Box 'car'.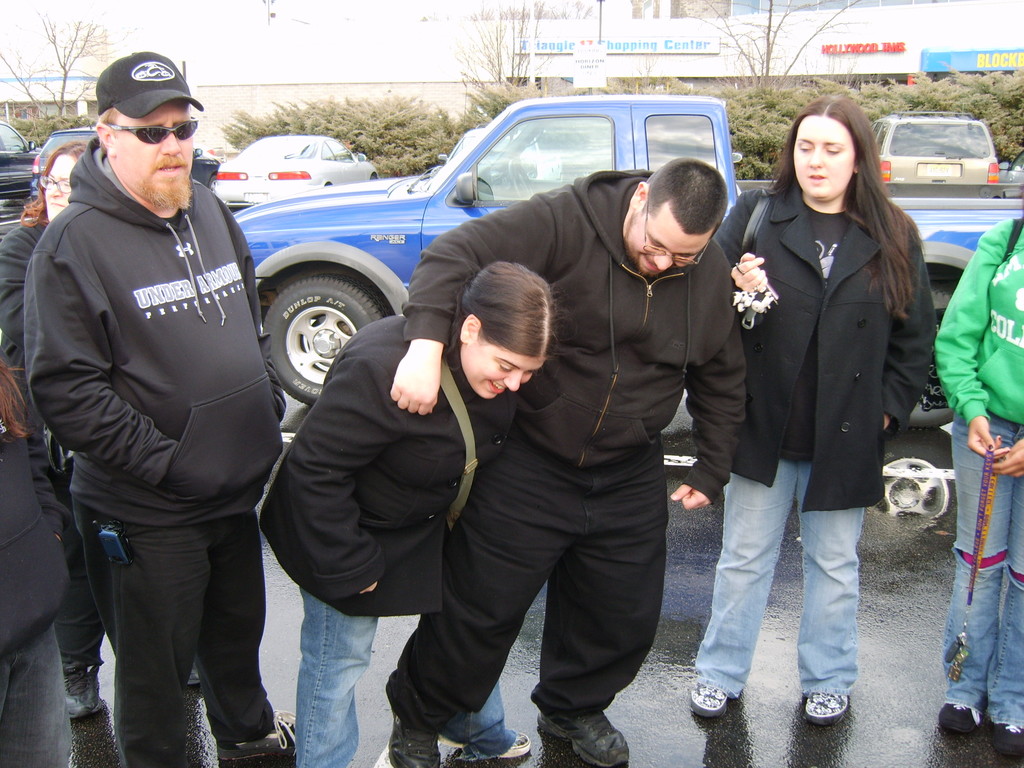
{"x1": 731, "y1": 150, "x2": 743, "y2": 164}.
